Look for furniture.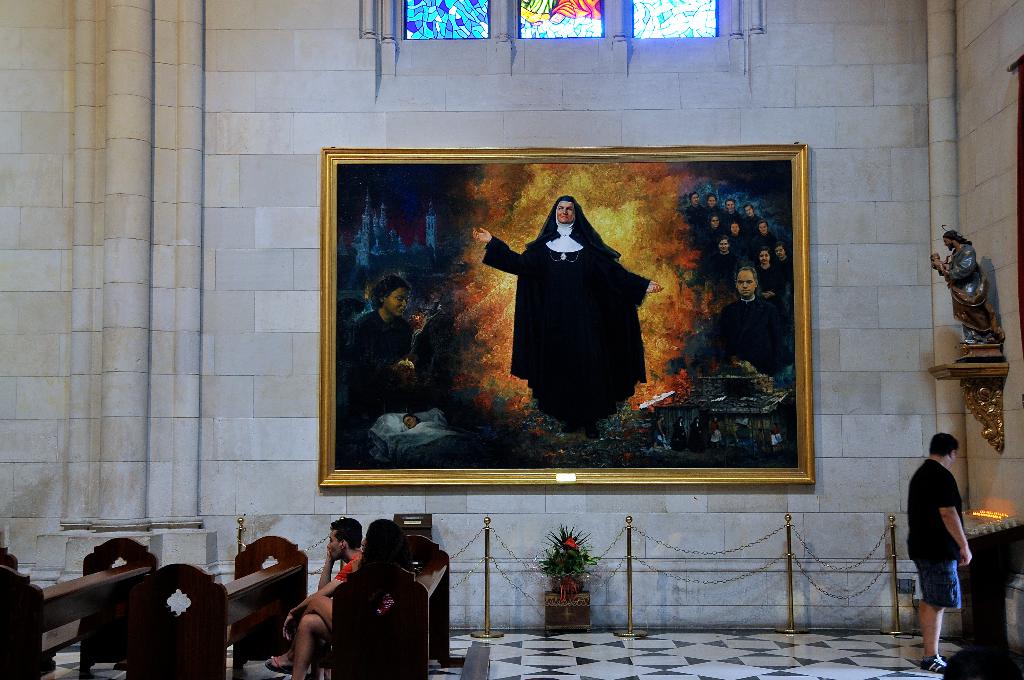
Found: [945,524,1023,679].
